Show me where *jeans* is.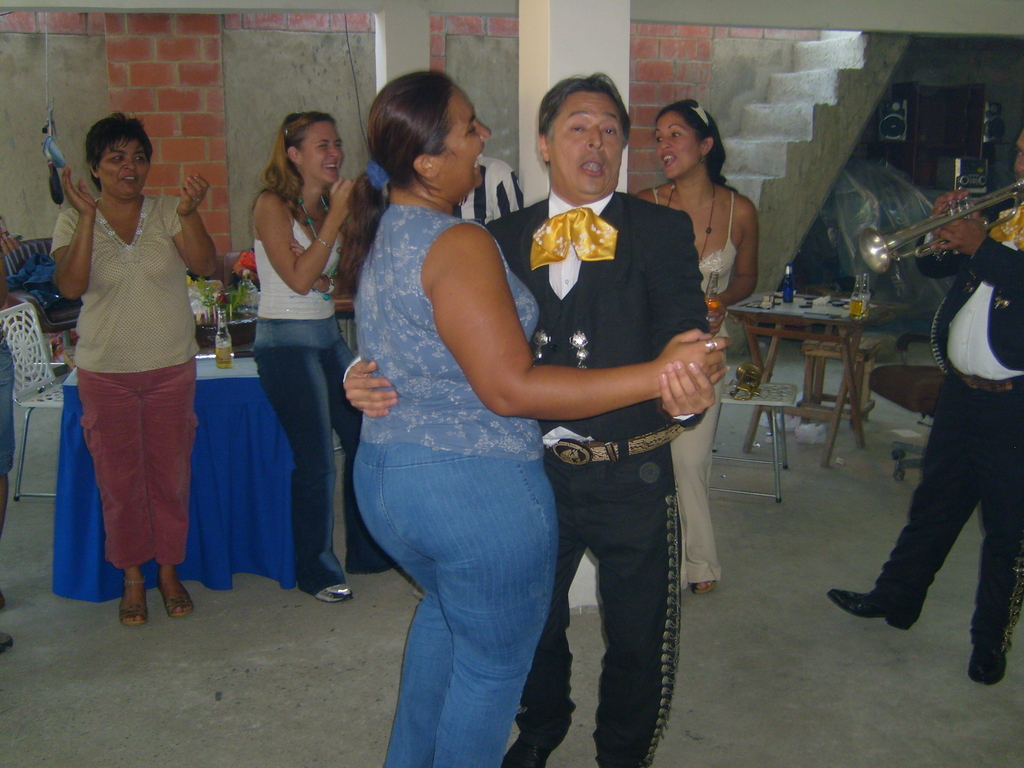
*jeans* is at l=351, t=392, r=591, b=767.
